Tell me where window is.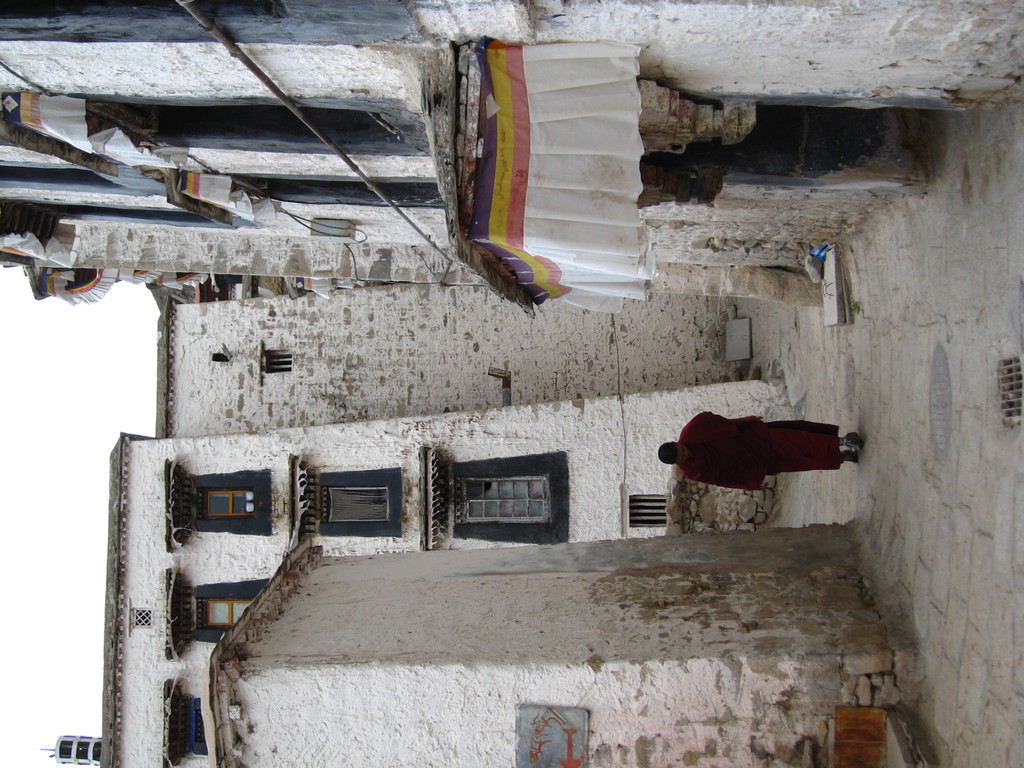
window is at (x1=321, y1=484, x2=390, y2=527).
